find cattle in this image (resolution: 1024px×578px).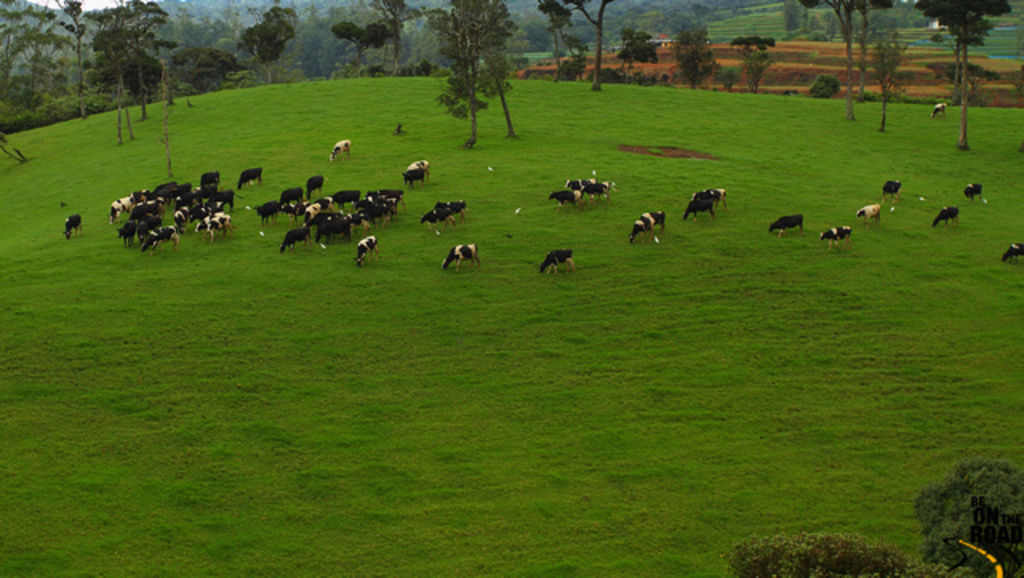
crop(421, 208, 450, 232).
